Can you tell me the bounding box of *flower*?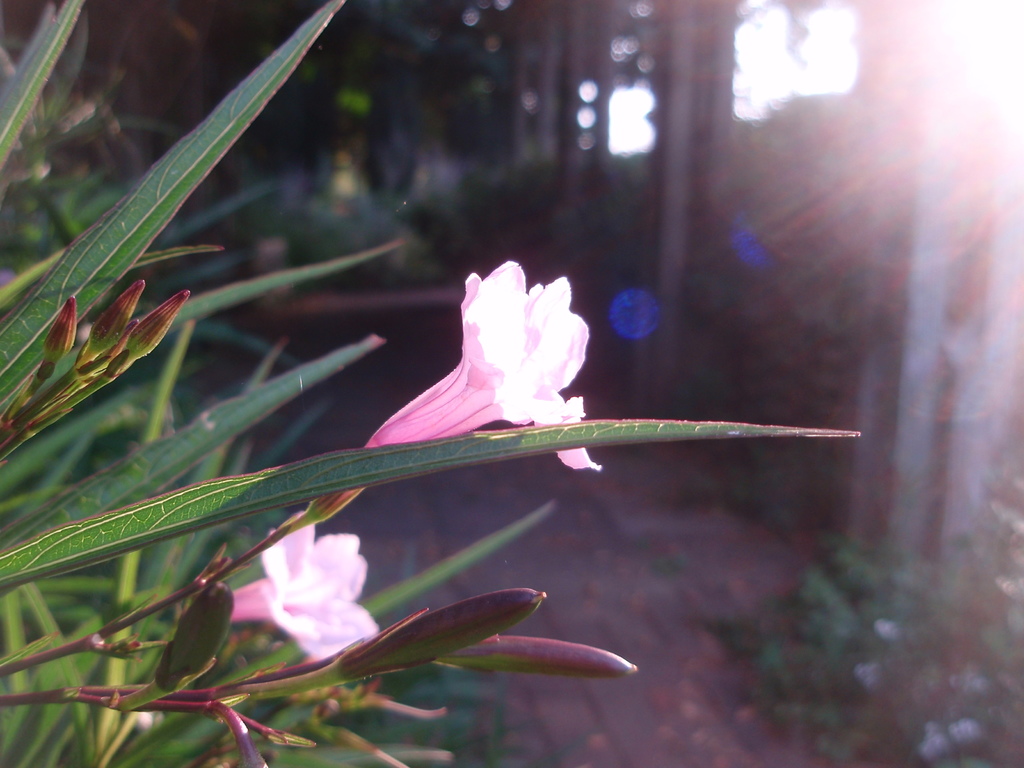
<bbox>424, 636, 643, 685</bbox>.
